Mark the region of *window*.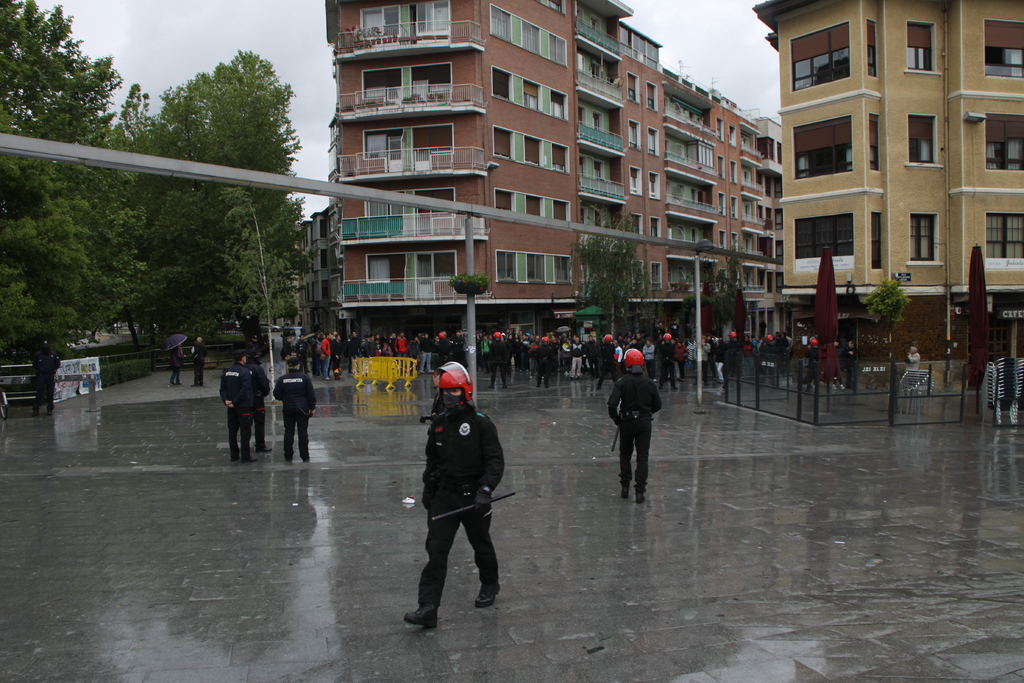
Region: x1=552 y1=199 x2=572 y2=221.
